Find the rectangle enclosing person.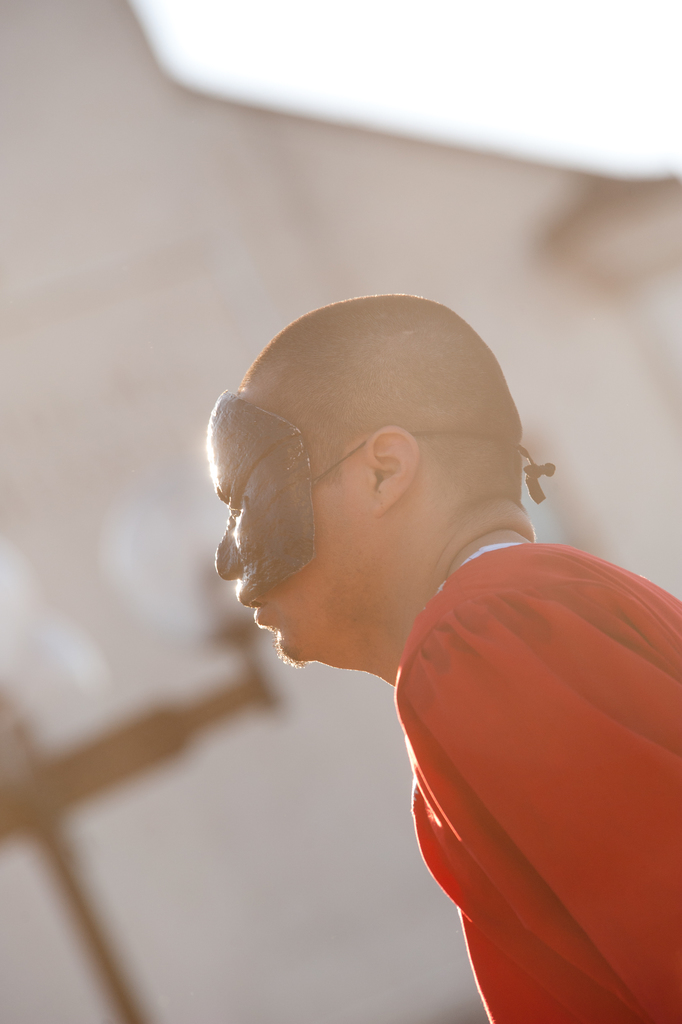
pyautogui.locateOnScreen(214, 292, 681, 1023).
